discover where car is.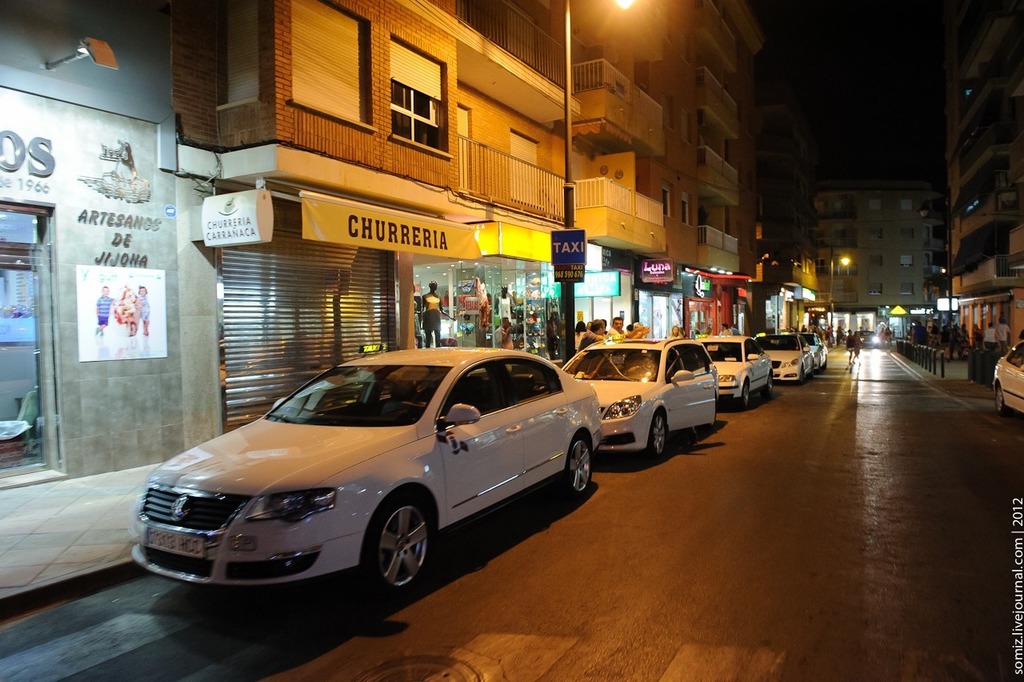
Discovered at detection(993, 333, 1023, 416).
